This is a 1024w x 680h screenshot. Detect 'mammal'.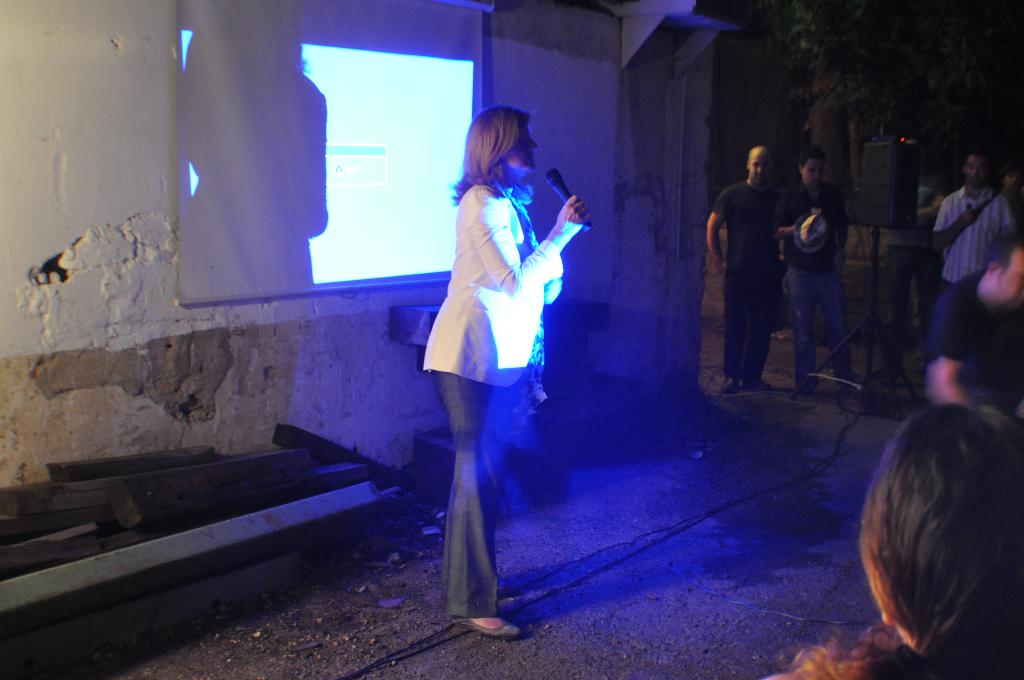
select_region(928, 154, 1014, 290).
